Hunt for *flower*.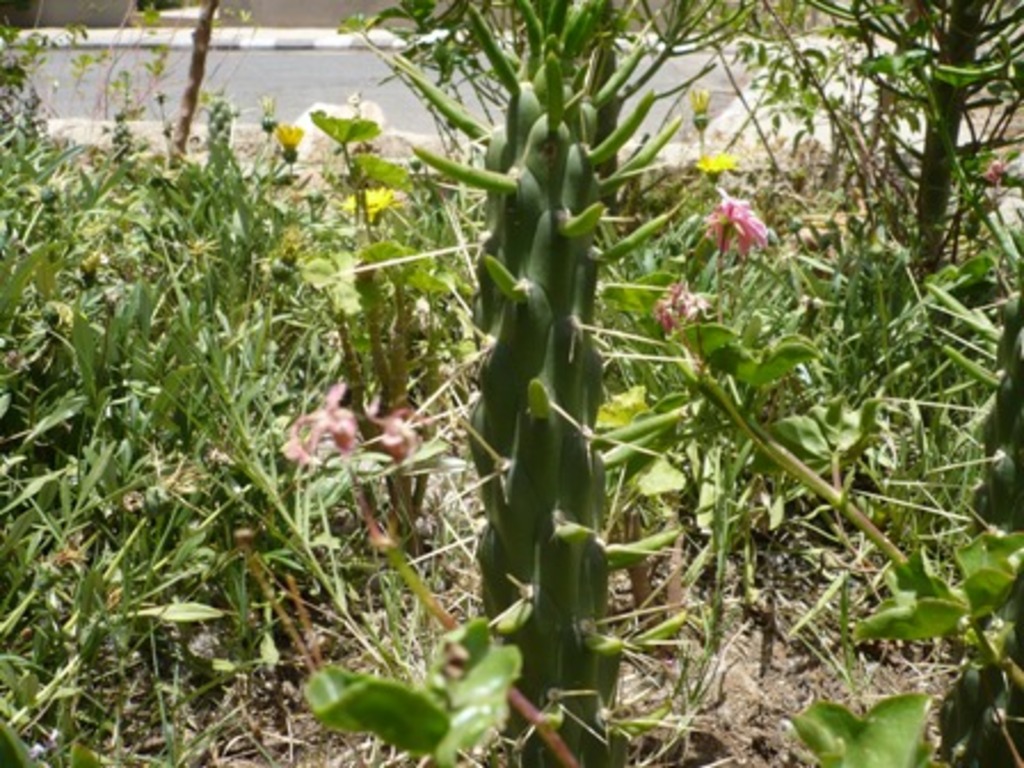
Hunted down at select_region(693, 149, 738, 176).
